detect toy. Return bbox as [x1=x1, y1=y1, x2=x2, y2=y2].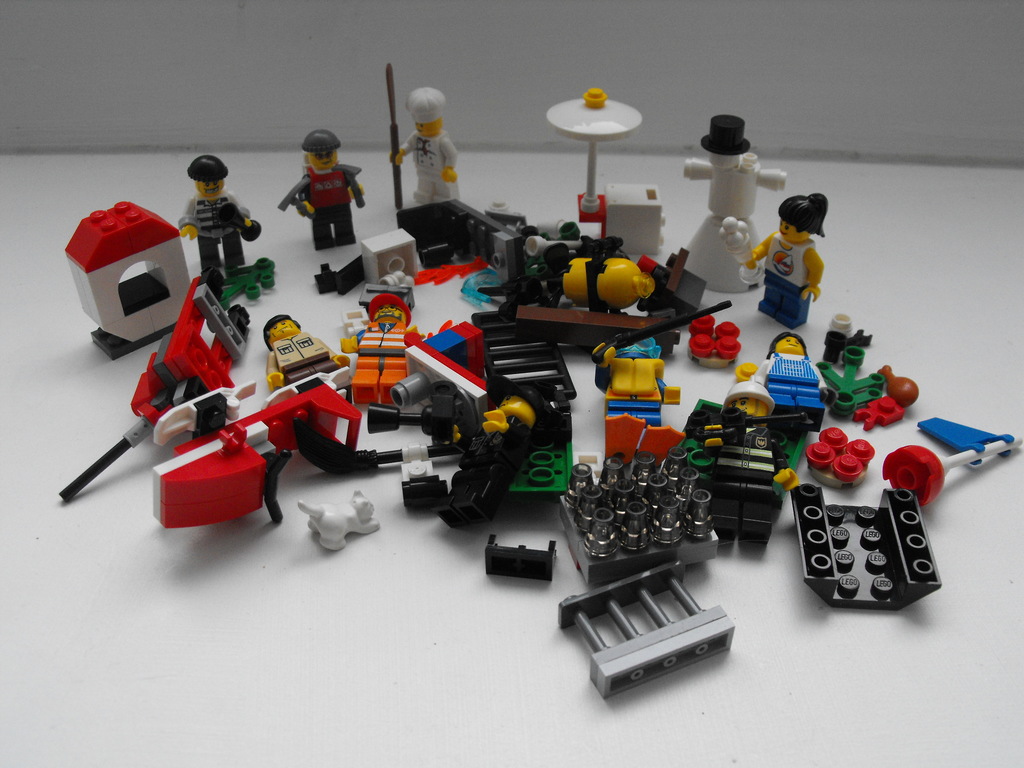
[x1=886, y1=440, x2=947, y2=500].
